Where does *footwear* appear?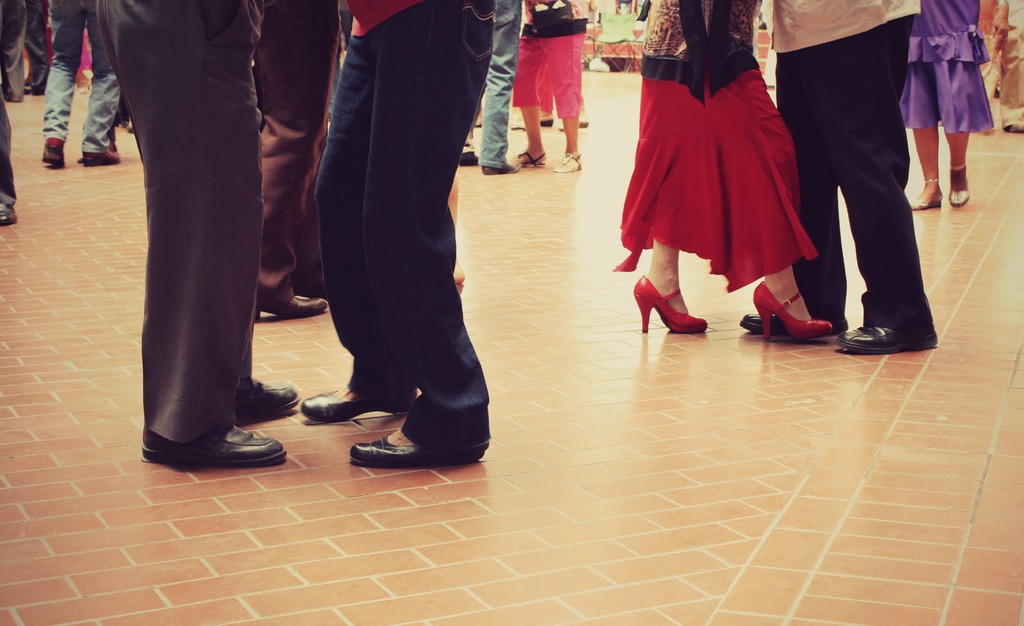
Appears at (40, 143, 65, 166).
